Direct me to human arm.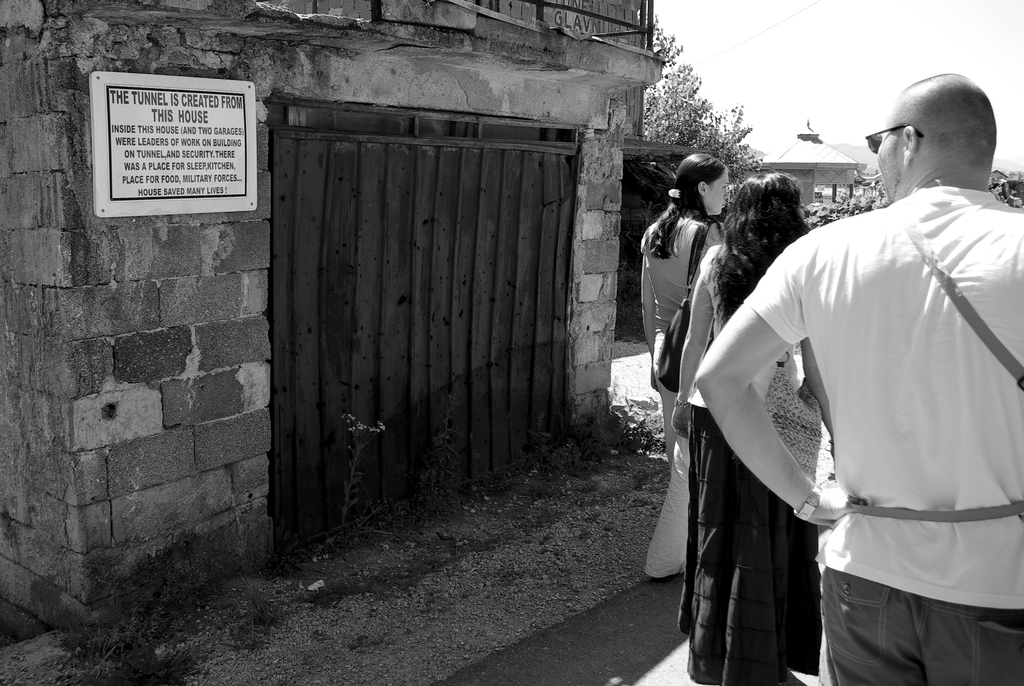
Direction: [638,231,662,355].
